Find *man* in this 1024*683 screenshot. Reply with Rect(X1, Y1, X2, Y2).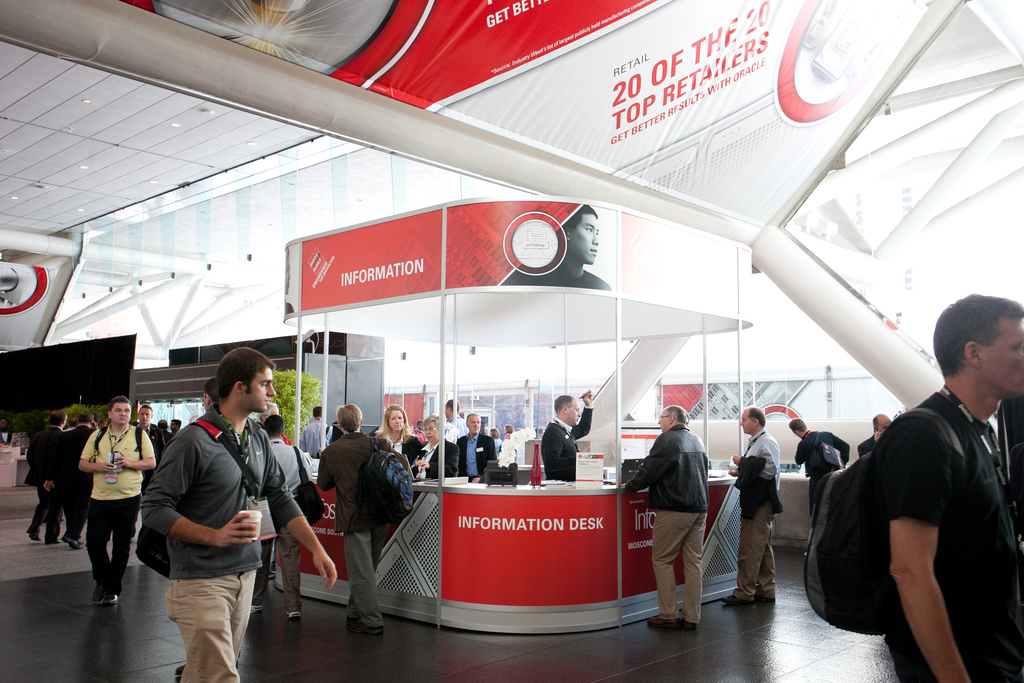
Rect(66, 404, 101, 554).
